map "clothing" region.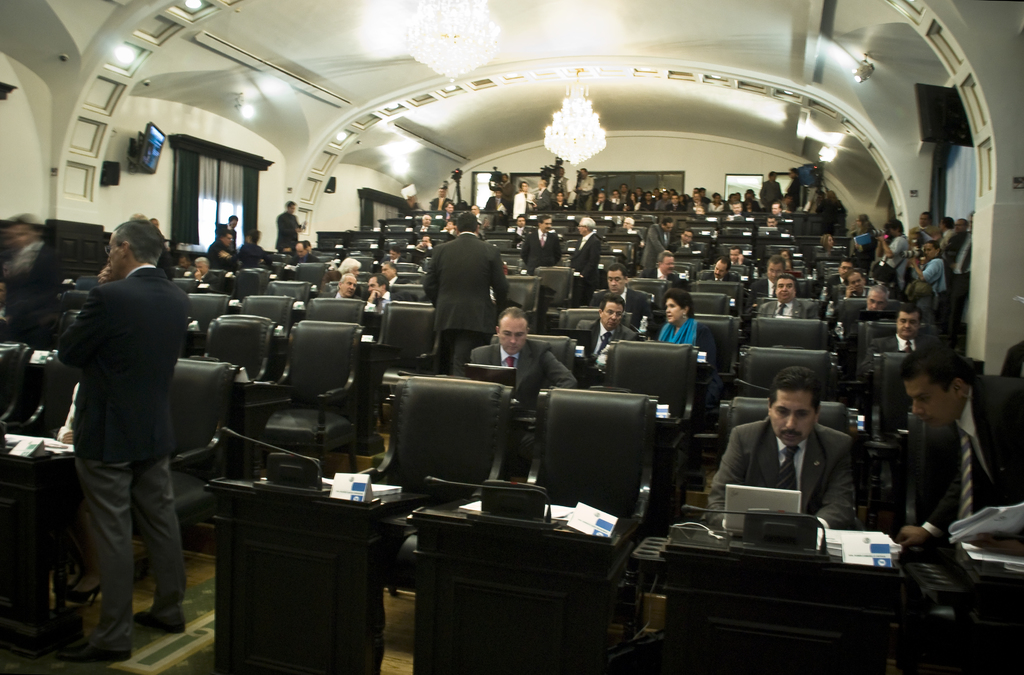
Mapped to left=239, top=241, right=266, bottom=268.
